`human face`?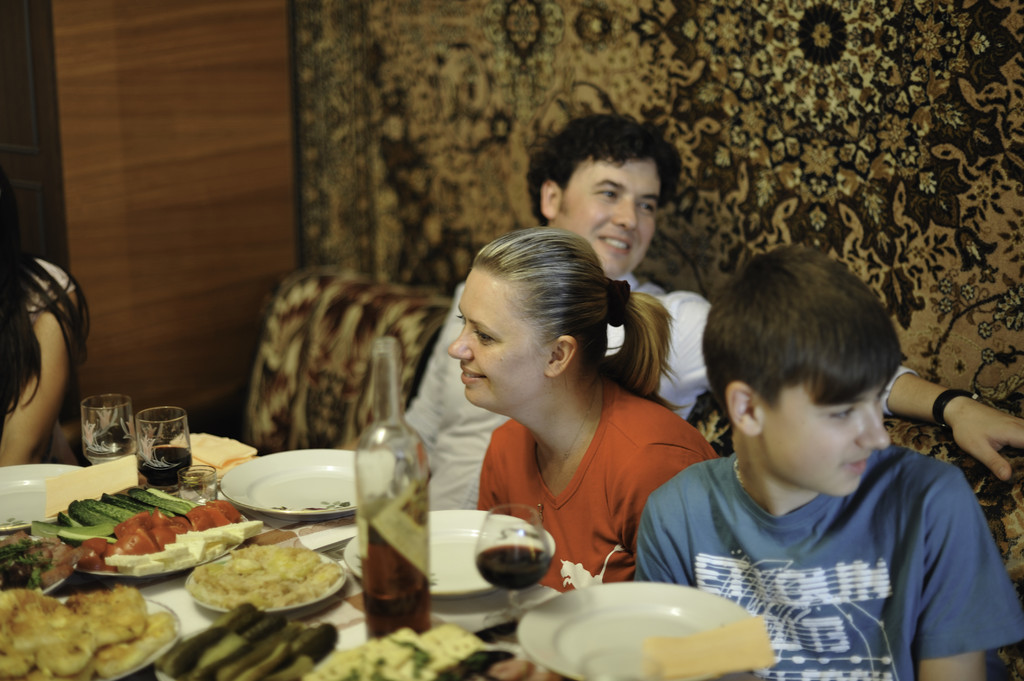
557, 154, 660, 277
